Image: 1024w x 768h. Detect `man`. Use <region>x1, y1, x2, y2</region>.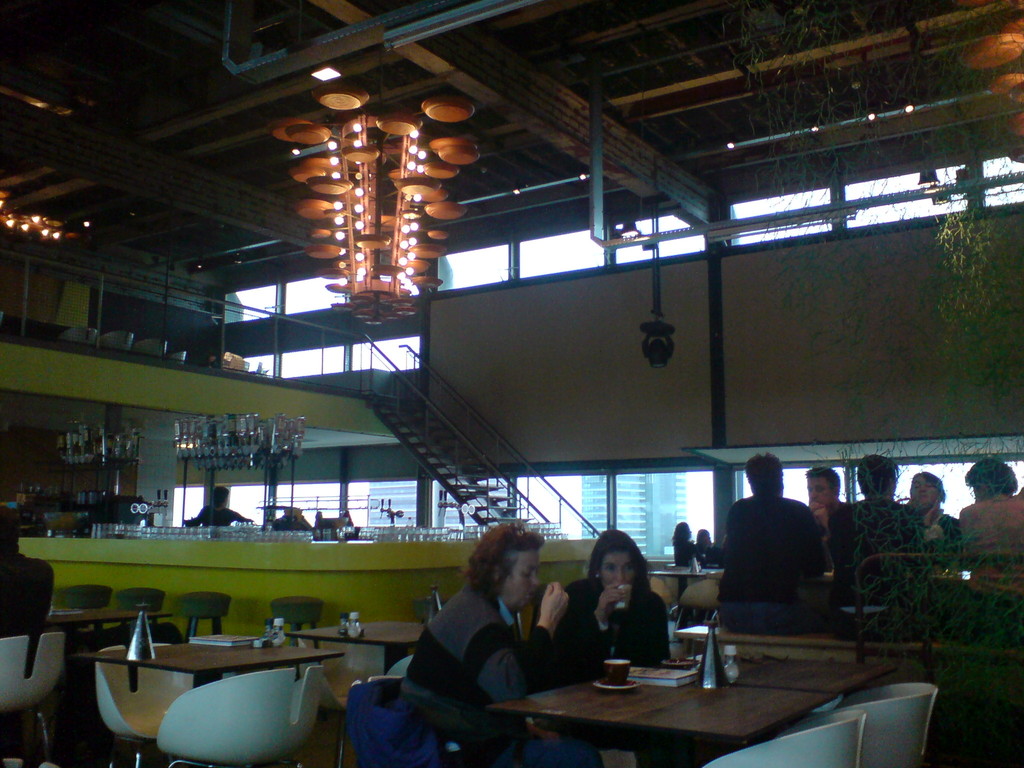
<region>805, 467, 854, 545</region>.
